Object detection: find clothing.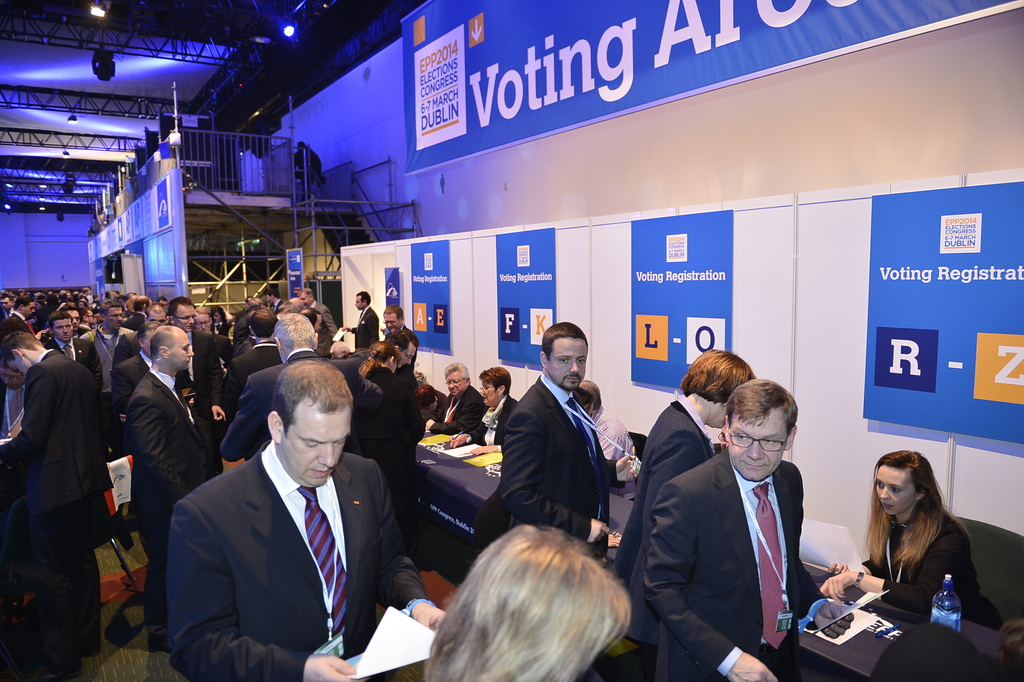
region(360, 363, 420, 574).
